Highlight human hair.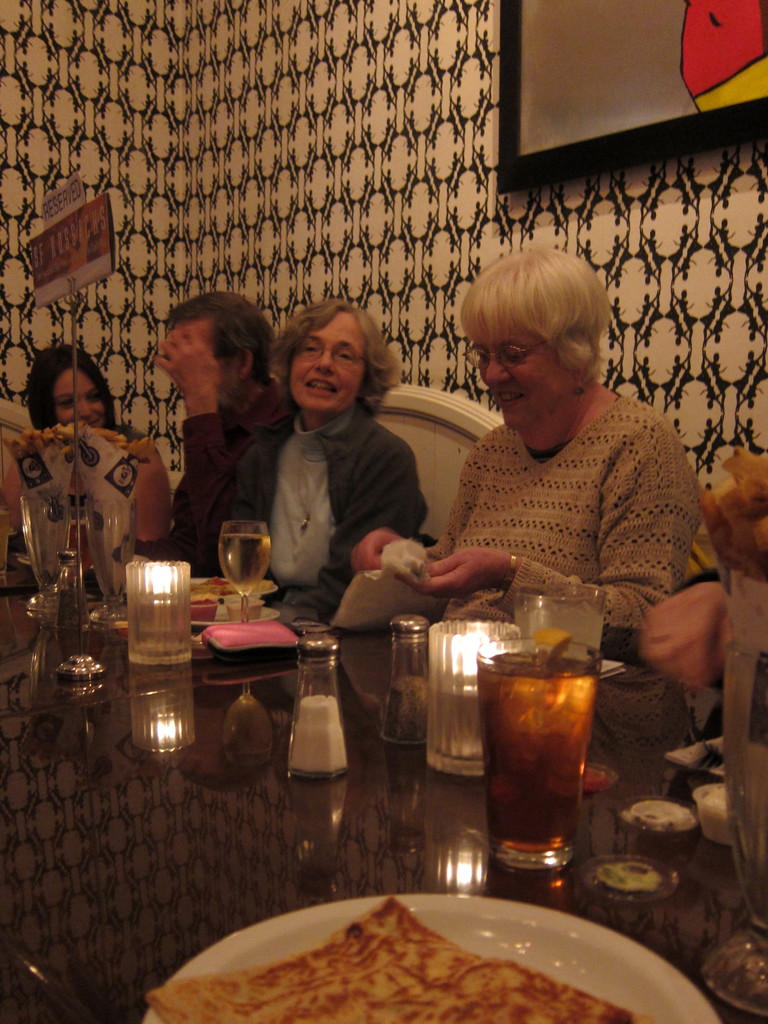
Highlighted region: 24,341,117,432.
